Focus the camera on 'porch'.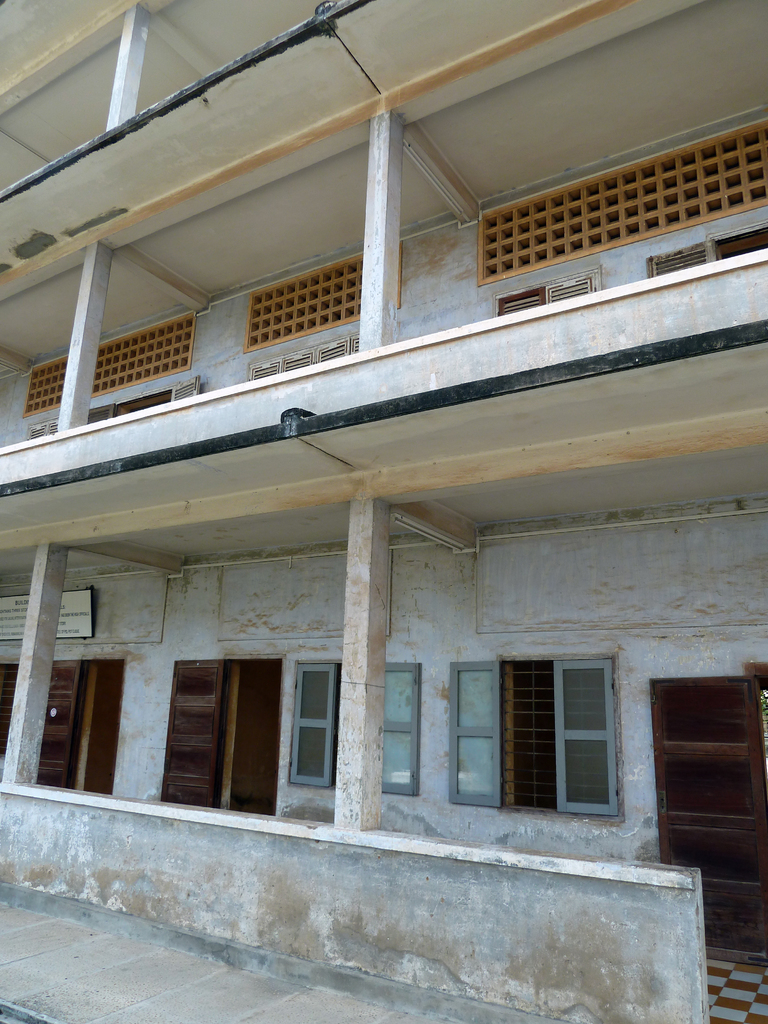
Focus region: 0:780:704:1023.
